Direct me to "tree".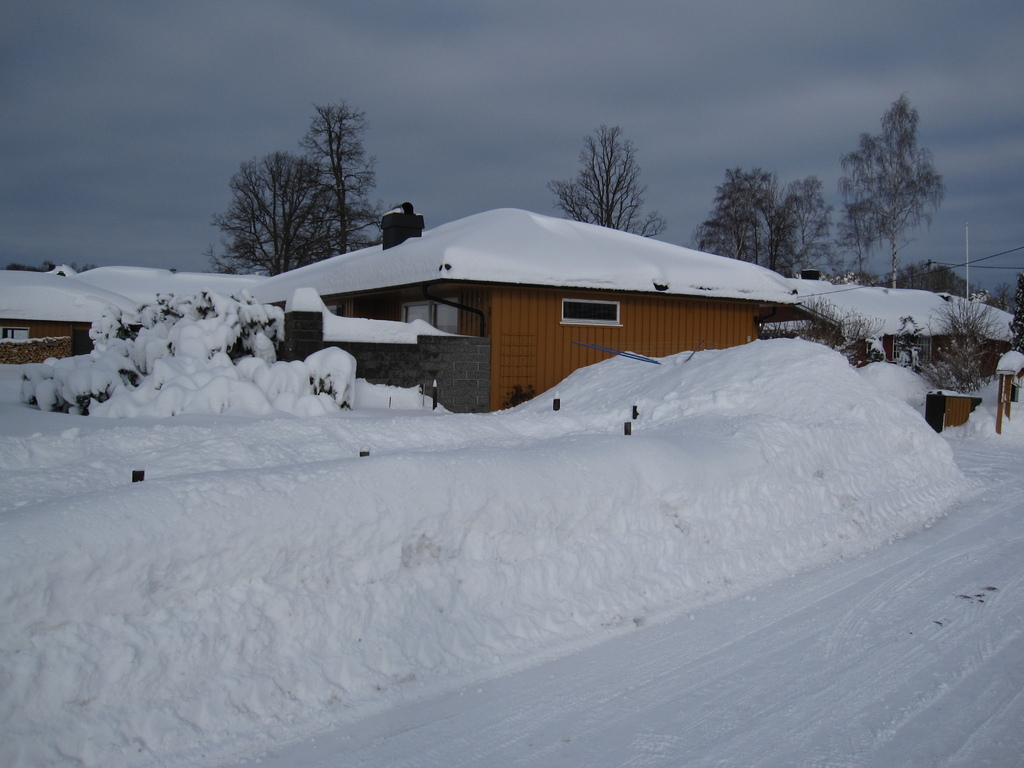
Direction: rect(918, 284, 1016, 393).
